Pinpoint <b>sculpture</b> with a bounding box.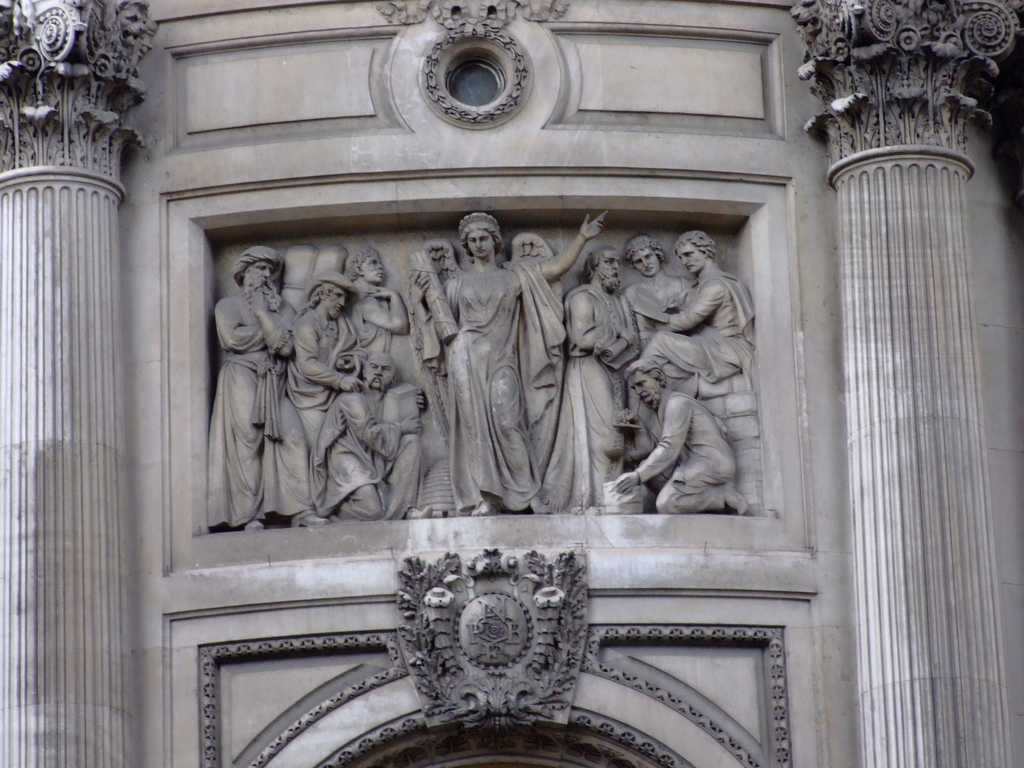
{"left": 613, "top": 244, "right": 708, "bottom": 347}.
